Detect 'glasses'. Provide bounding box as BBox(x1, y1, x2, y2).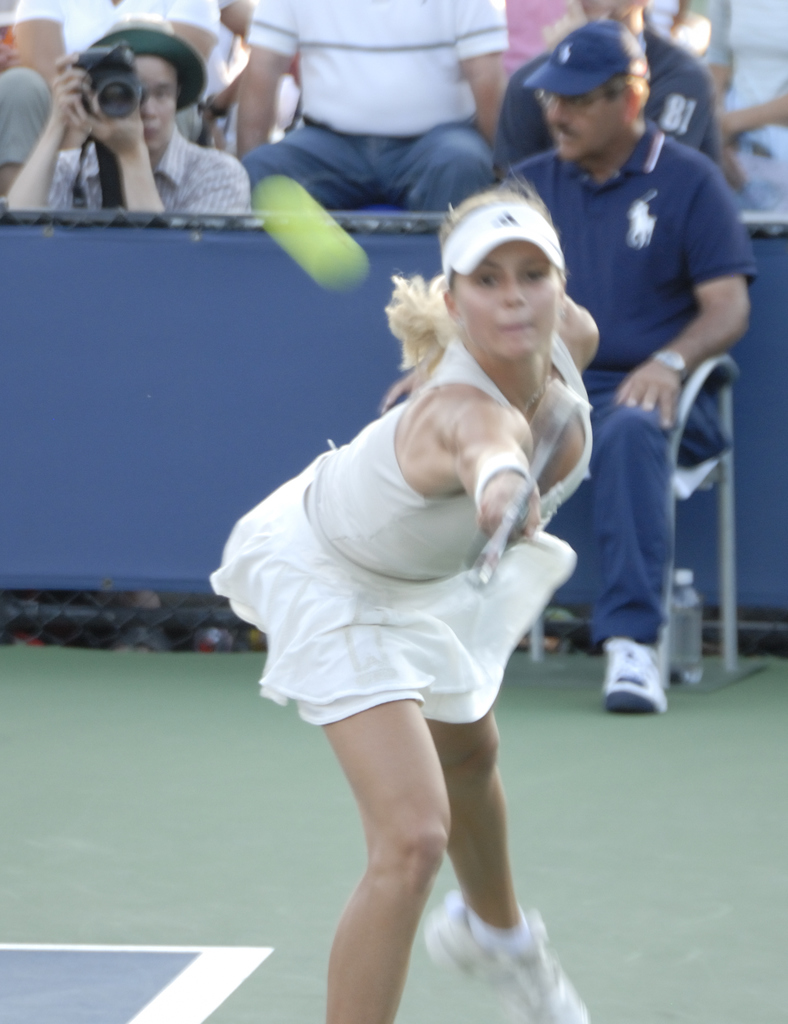
BBox(535, 94, 620, 115).
